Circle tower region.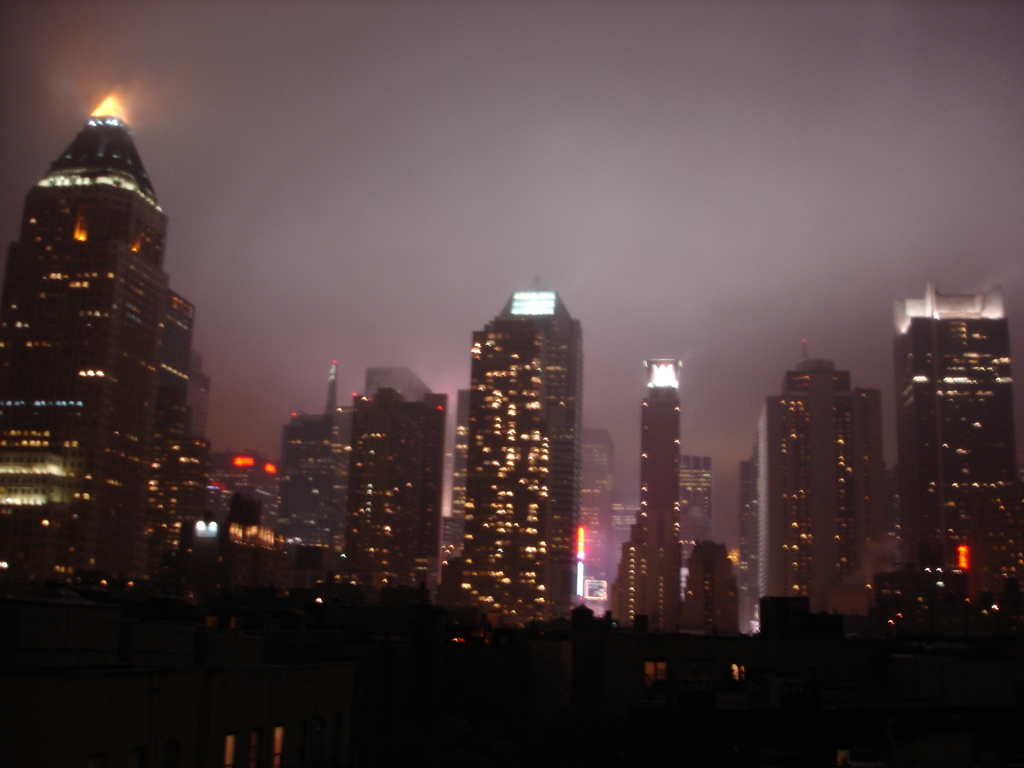
Region: [760,344,893,596].
